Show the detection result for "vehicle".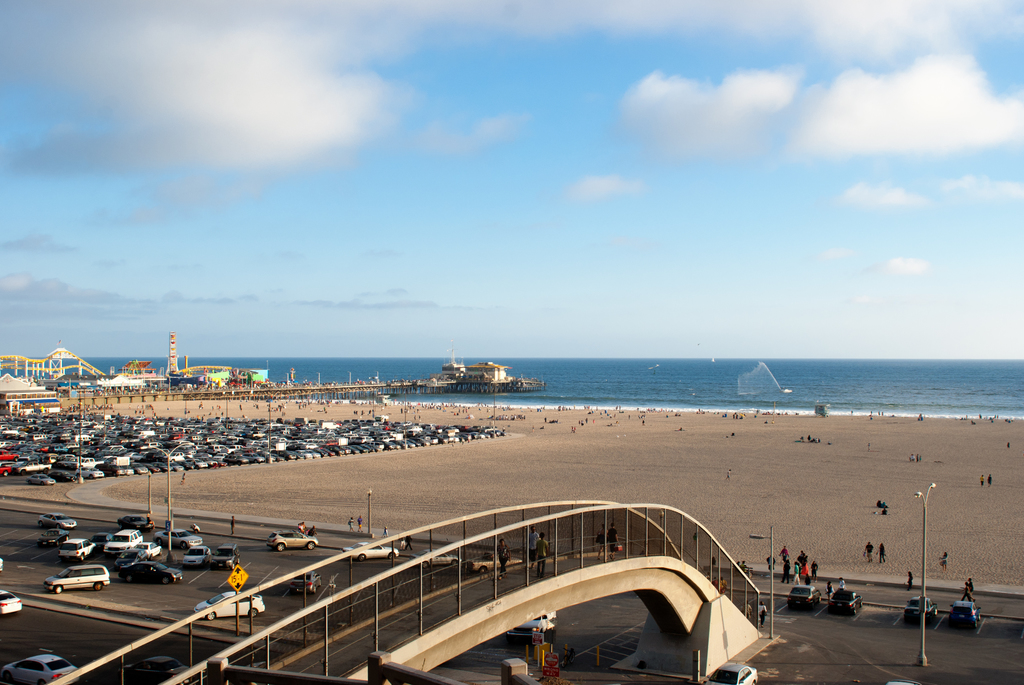
[410, 548, 462, 571].
